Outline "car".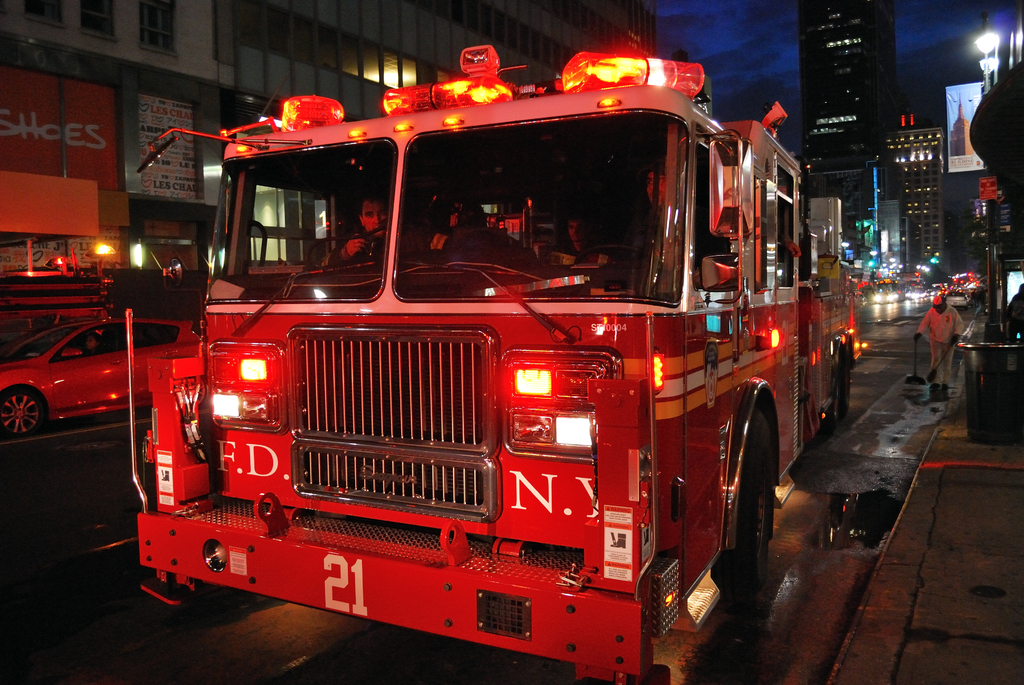
Outline: {"left": 946, "top": 289, "right": 971, "bottom": 308}.
